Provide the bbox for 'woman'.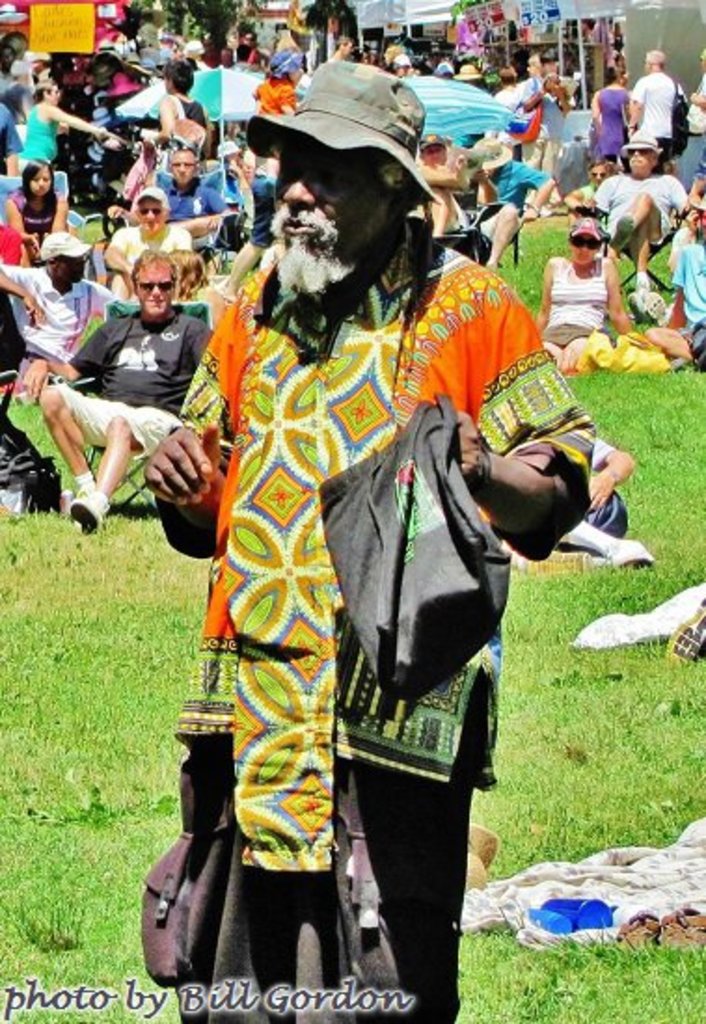
(left=6, top=155, right=73, bottom=255).
